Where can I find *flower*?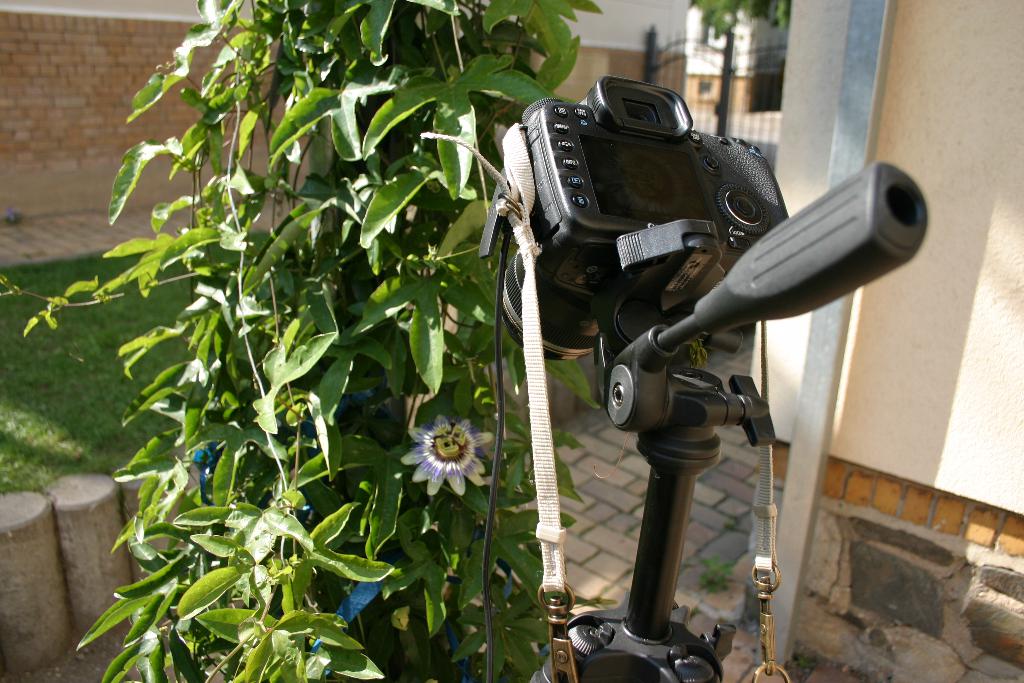
You can find it at l=401, t=415, r=490, b=497.
